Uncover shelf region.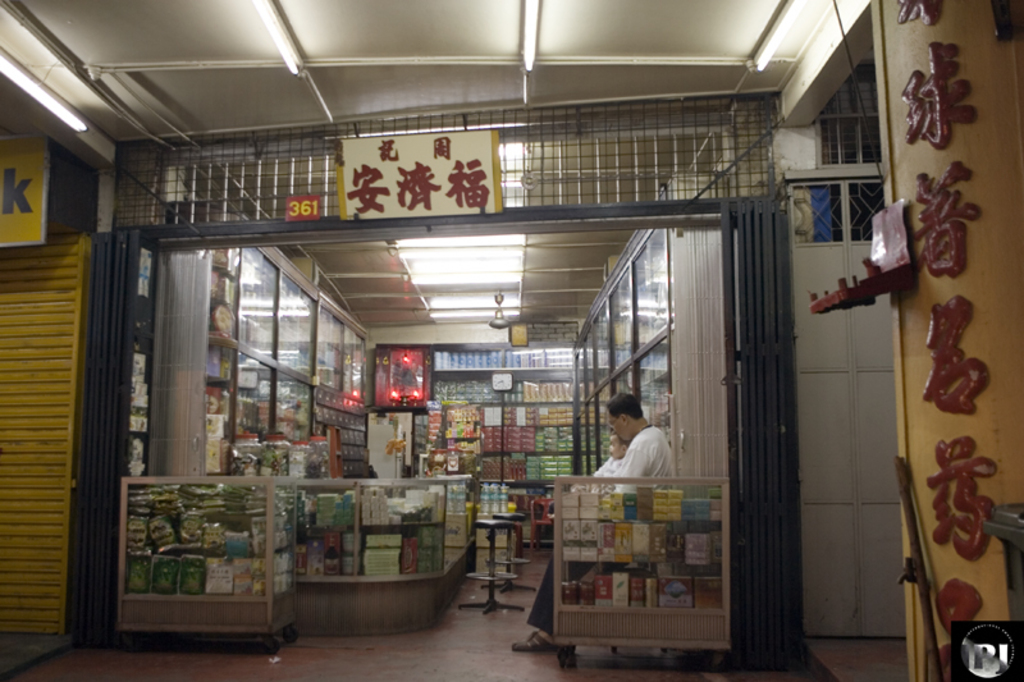
Uncovered: [553, 557, 721, 614].
